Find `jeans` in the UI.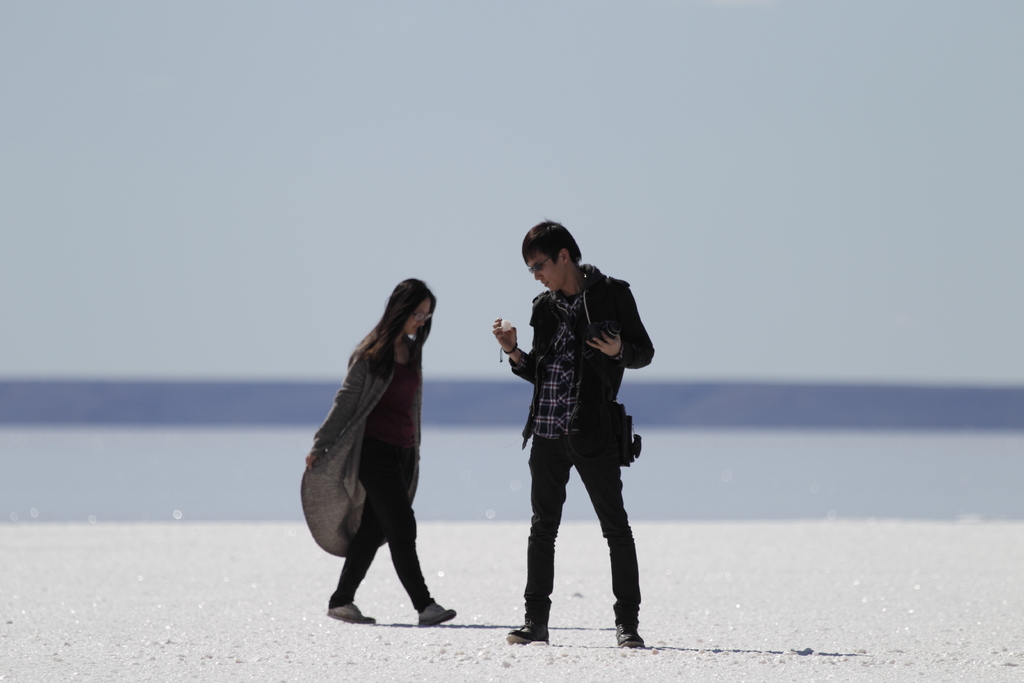
UI element at <box>520,426,644,628</box>.
